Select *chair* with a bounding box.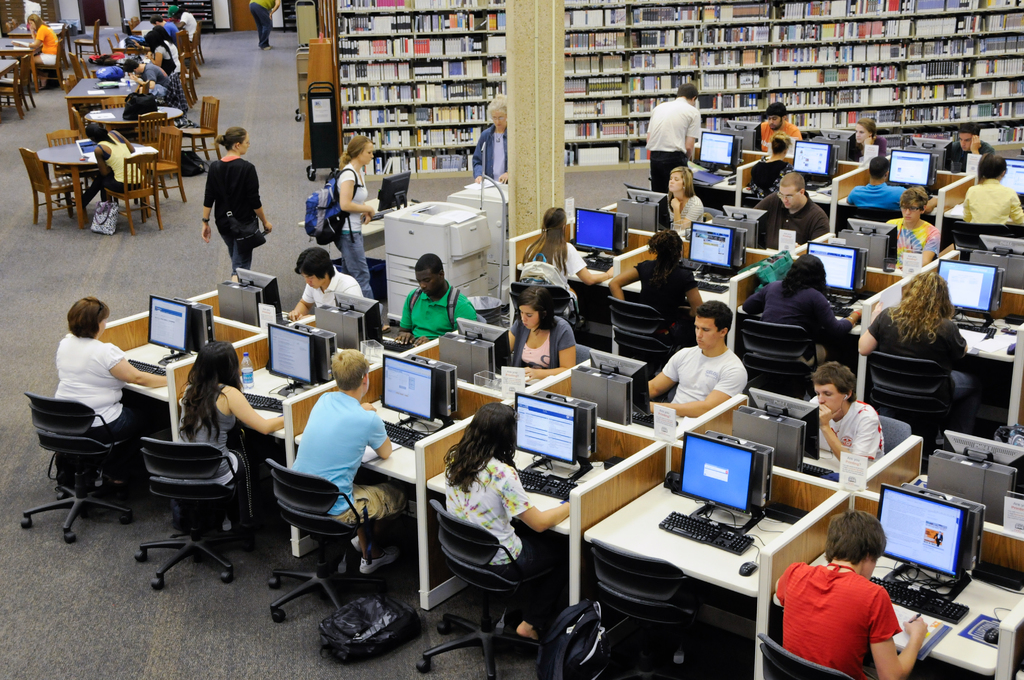
locate(68, 103, 110, 139).
